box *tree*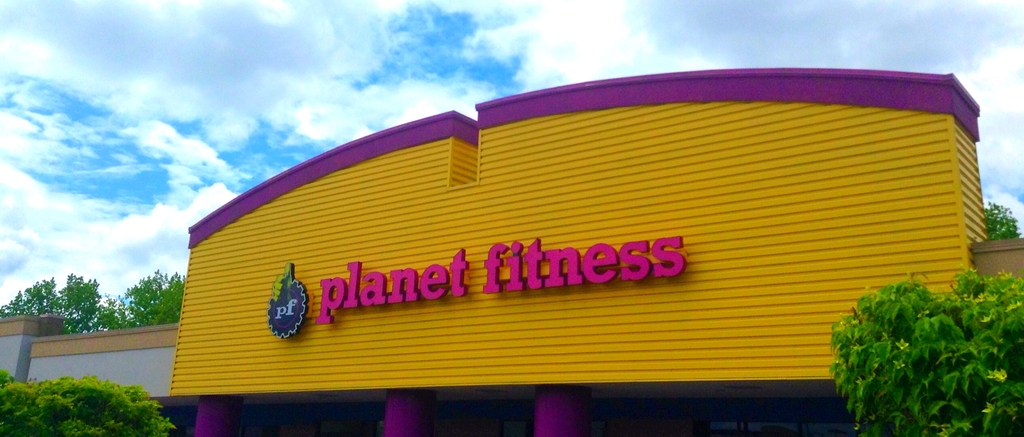
region(107, 266, 184, 326)
